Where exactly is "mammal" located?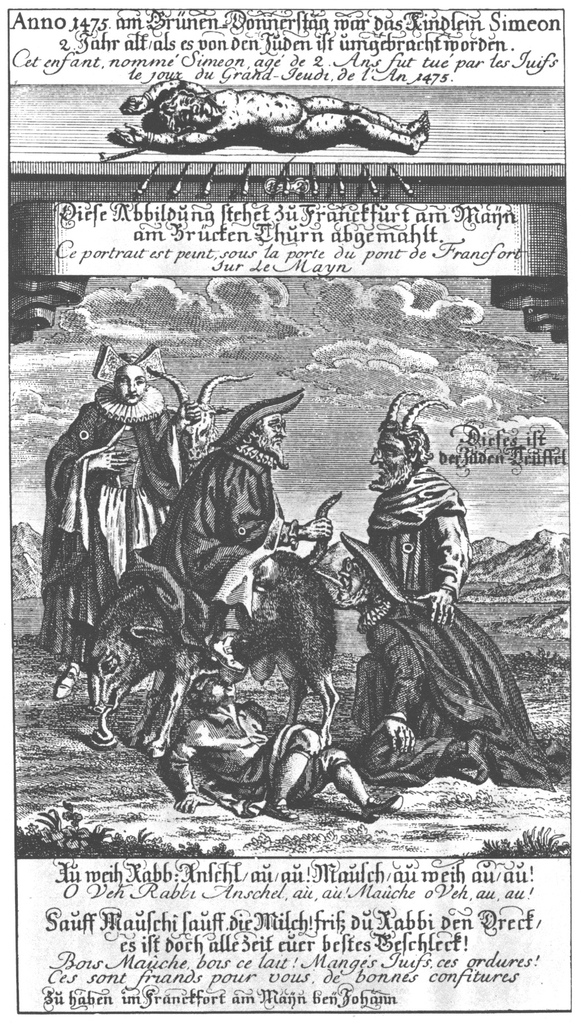
Its bounding box is bbox(366, 385, 480, 623).
